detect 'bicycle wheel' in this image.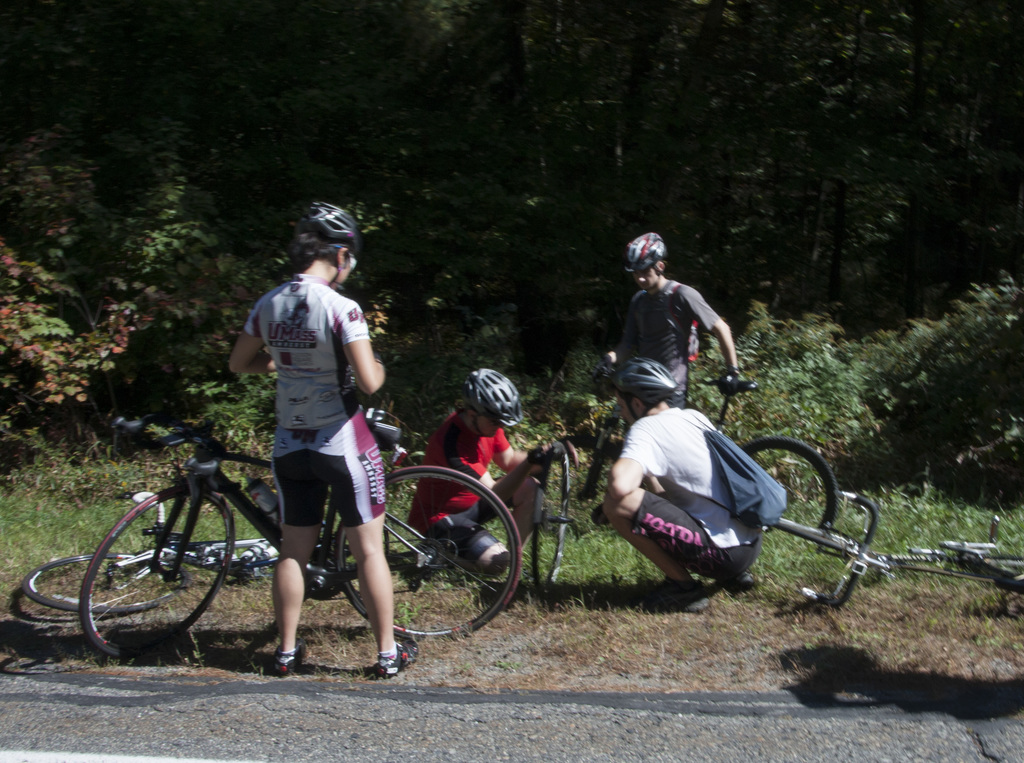
Detection: left=334, top=463, right=521, bottom=641.
